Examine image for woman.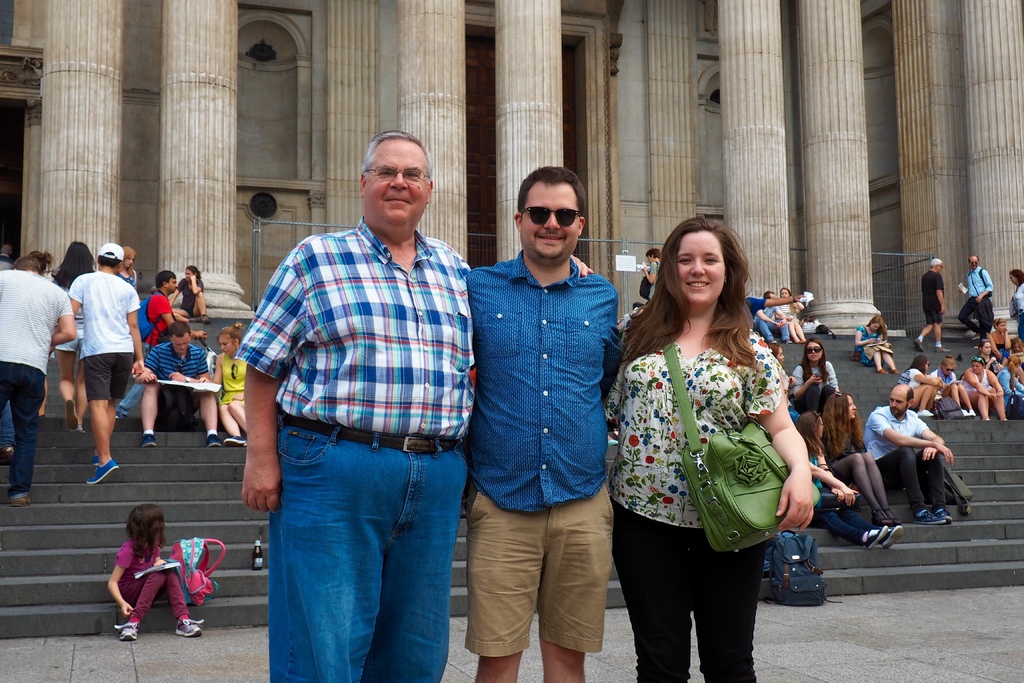
Examination result: bbox(962, 356, 1008, 415).
